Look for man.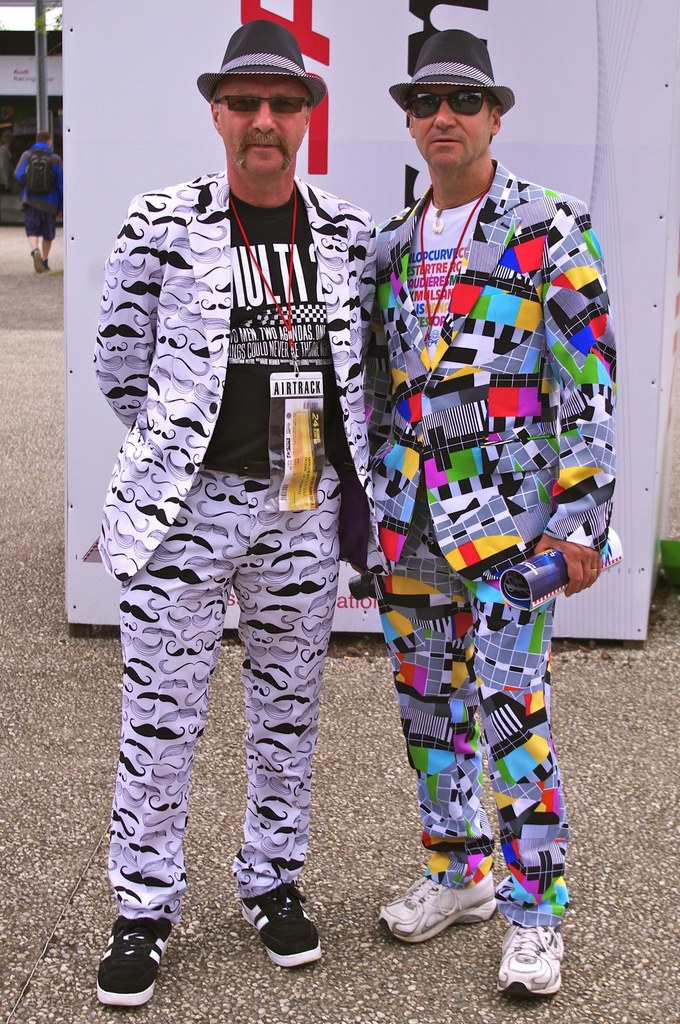
Found: [left=365, top=30, right=614, bottom=1003].
